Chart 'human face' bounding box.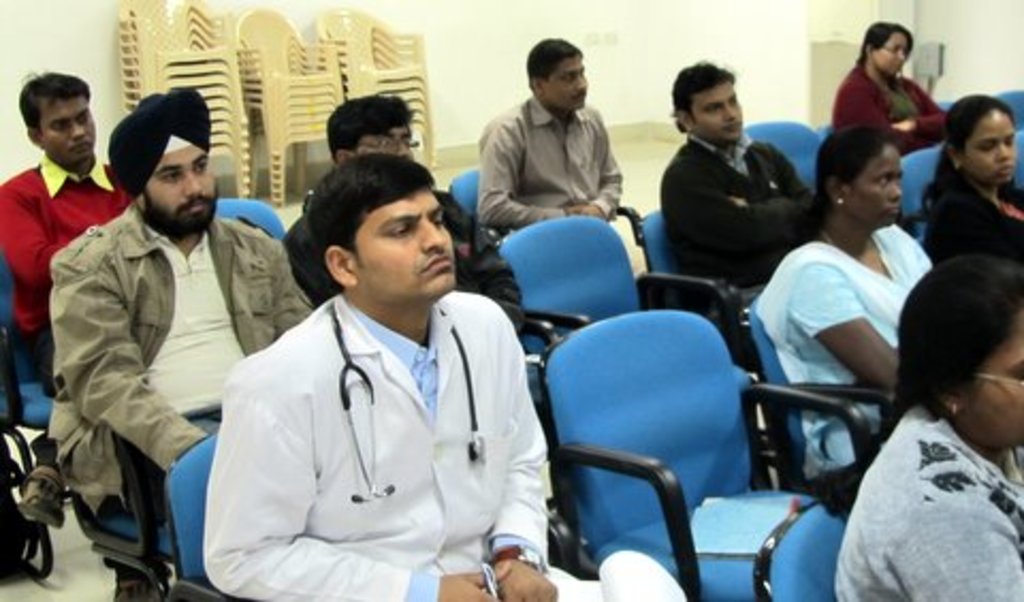
Charted: <bbox>691, 77, 740, 141</bbox>.
